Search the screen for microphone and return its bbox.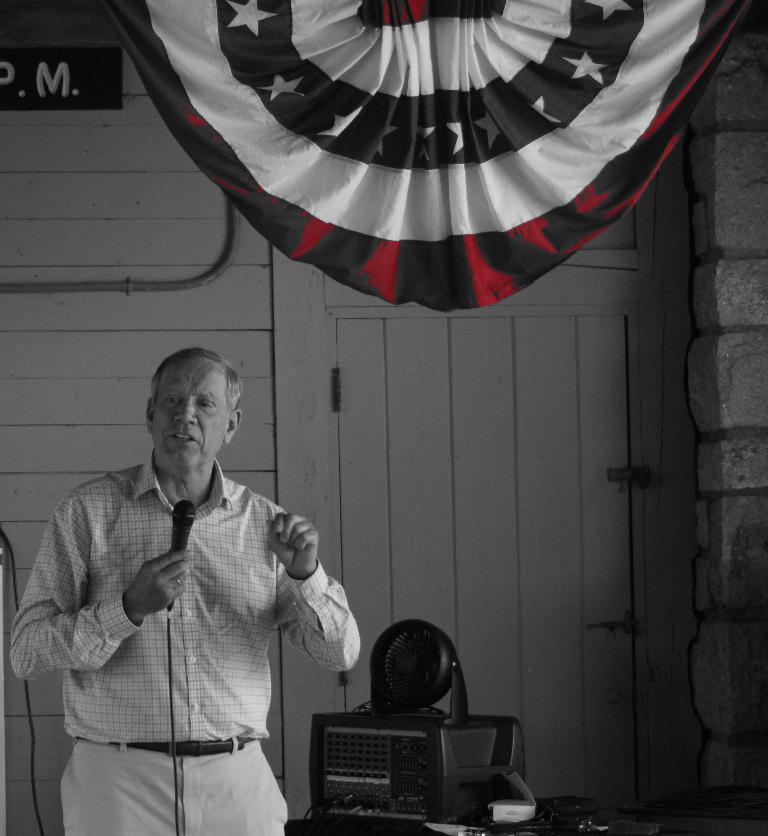
Found: (x1=171, y1=498, x2=196, y2=550).
